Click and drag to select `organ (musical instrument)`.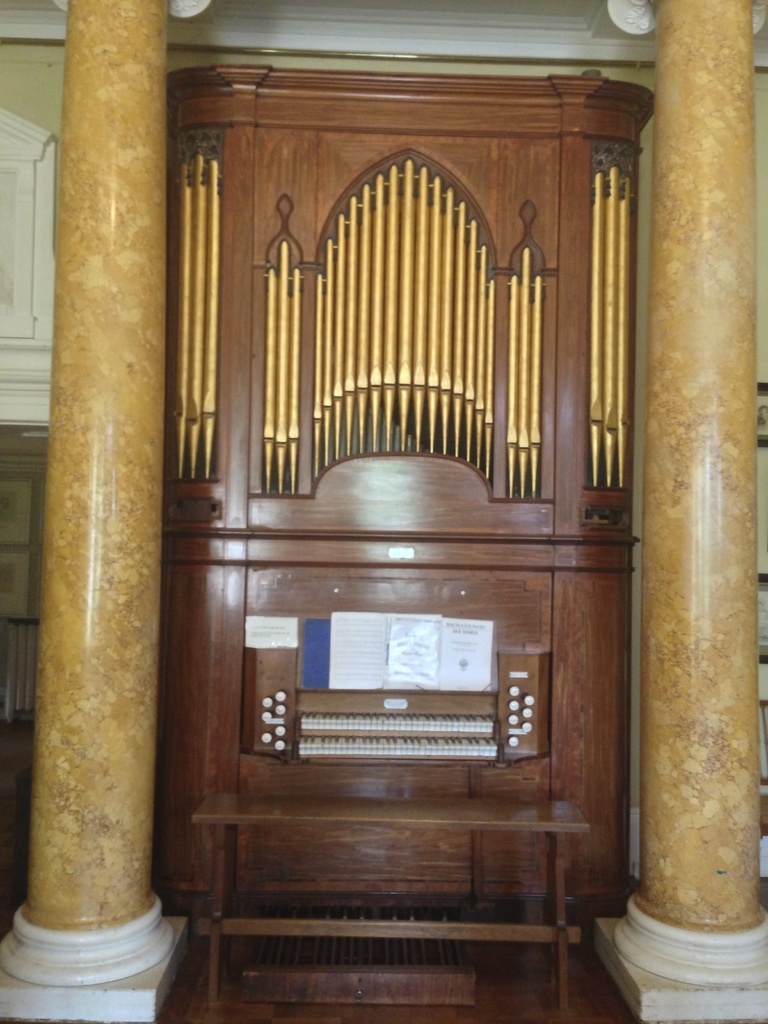
Selection: rect(239, 463, 556, 794).
